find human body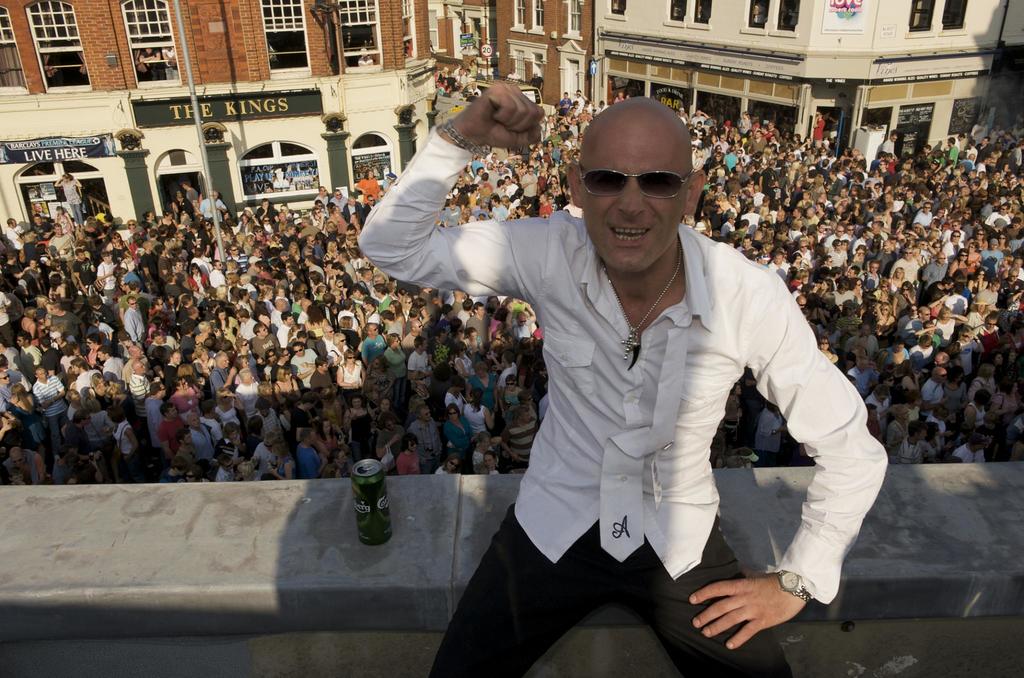
<box>762,122,778,139</box>
